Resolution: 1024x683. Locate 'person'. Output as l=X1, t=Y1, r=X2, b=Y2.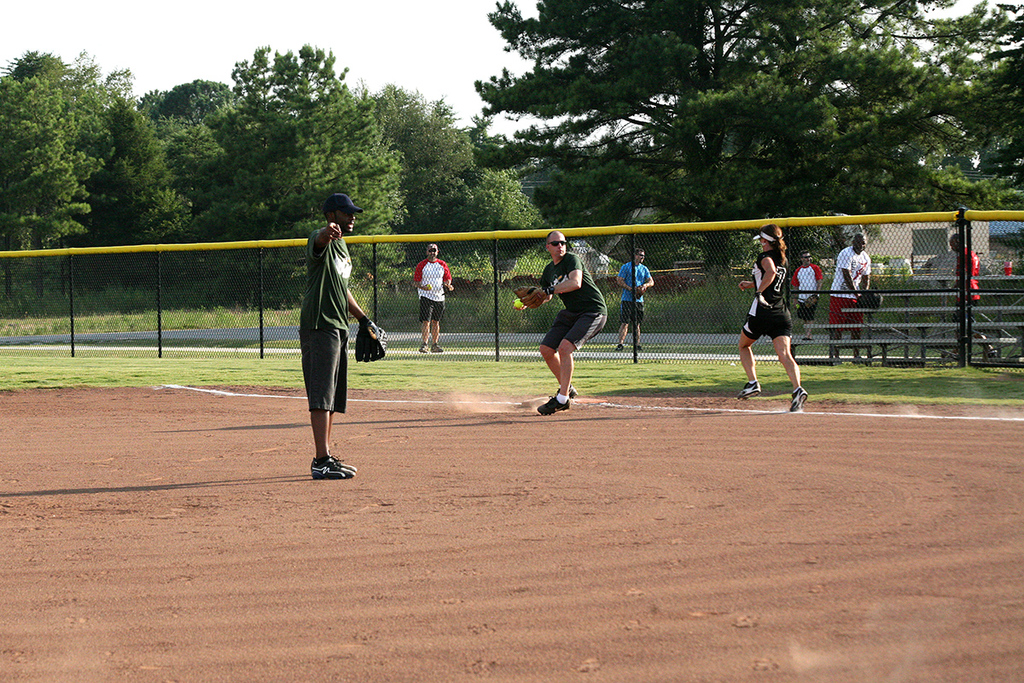
l=940, t=232, r=986, b=361.
